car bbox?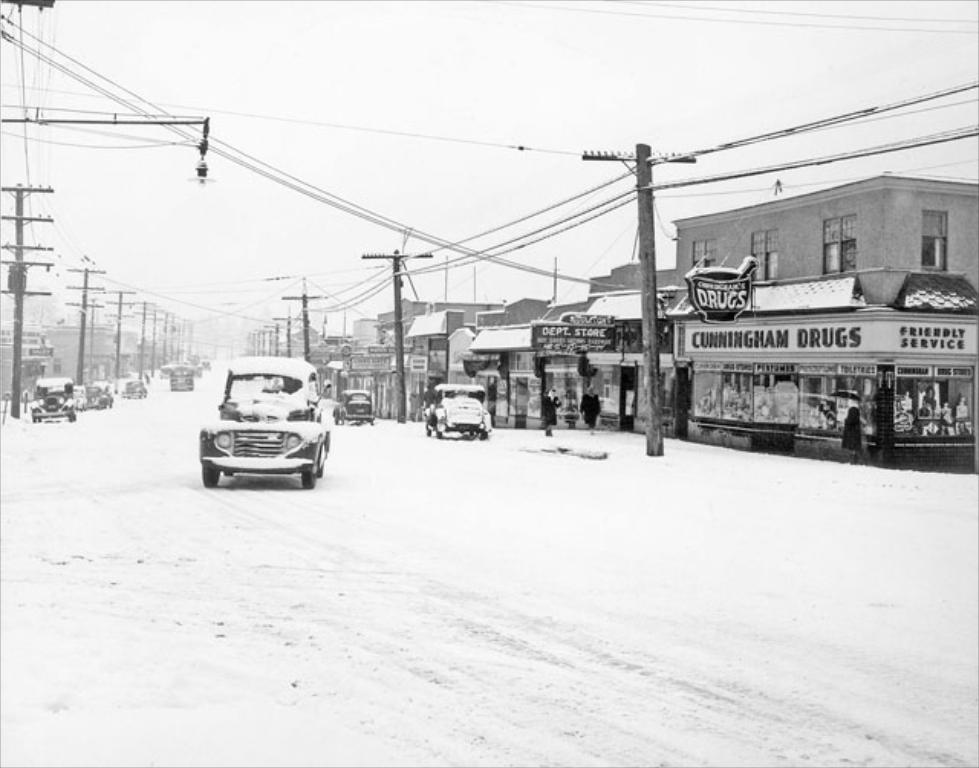
select_region(92, 381, 116, 408)
